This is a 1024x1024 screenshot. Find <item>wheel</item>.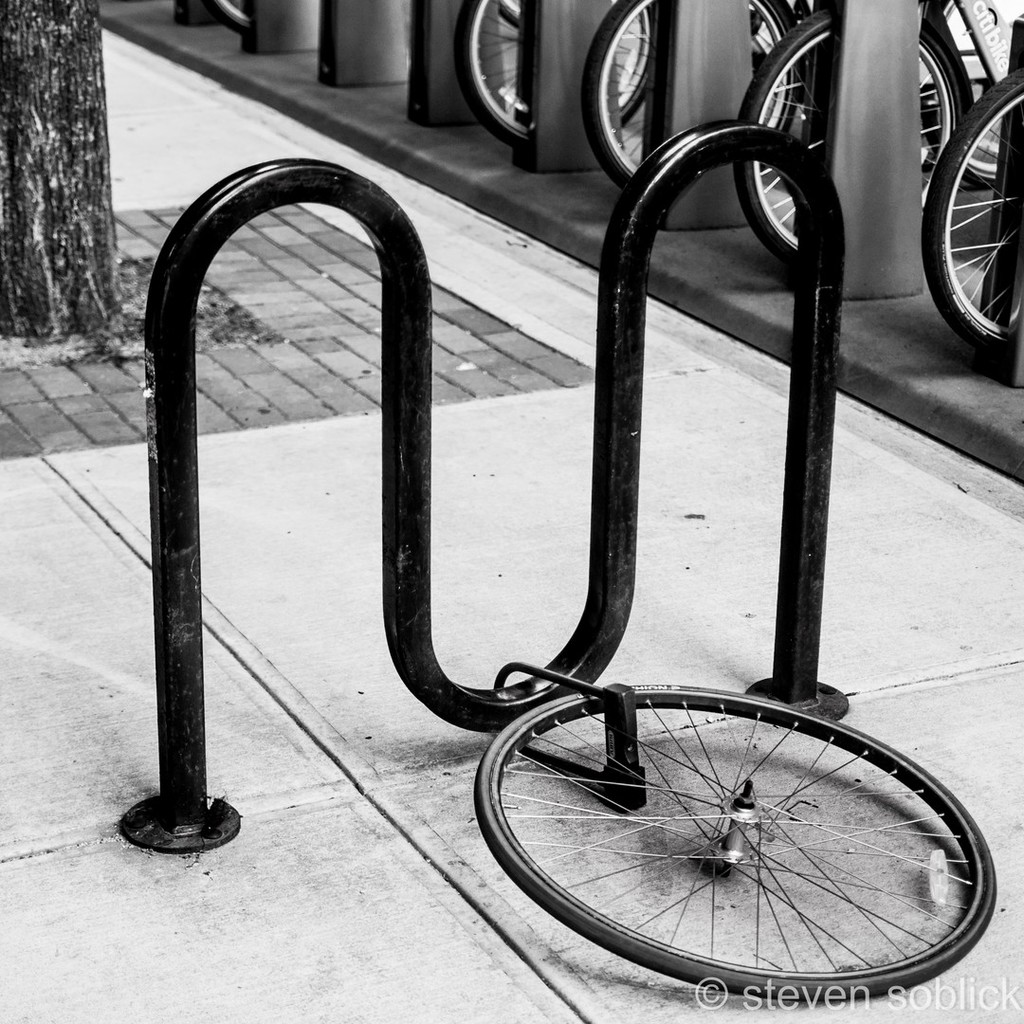
Bounding box: 575/0/798/207.
